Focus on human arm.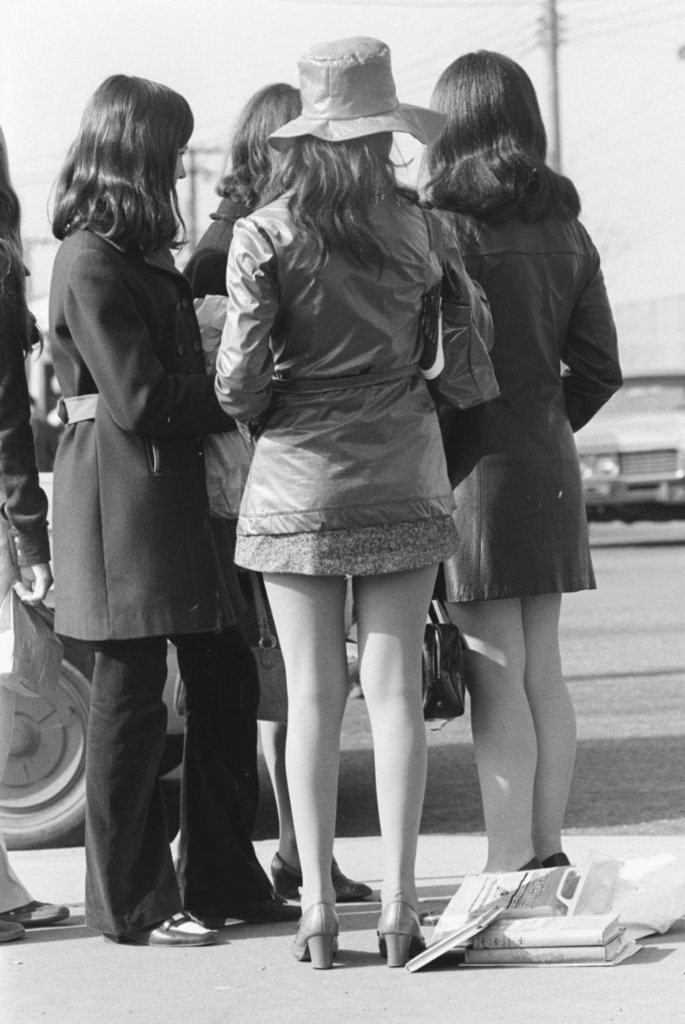
Focused at BBox(554, 253, 633, 435).
